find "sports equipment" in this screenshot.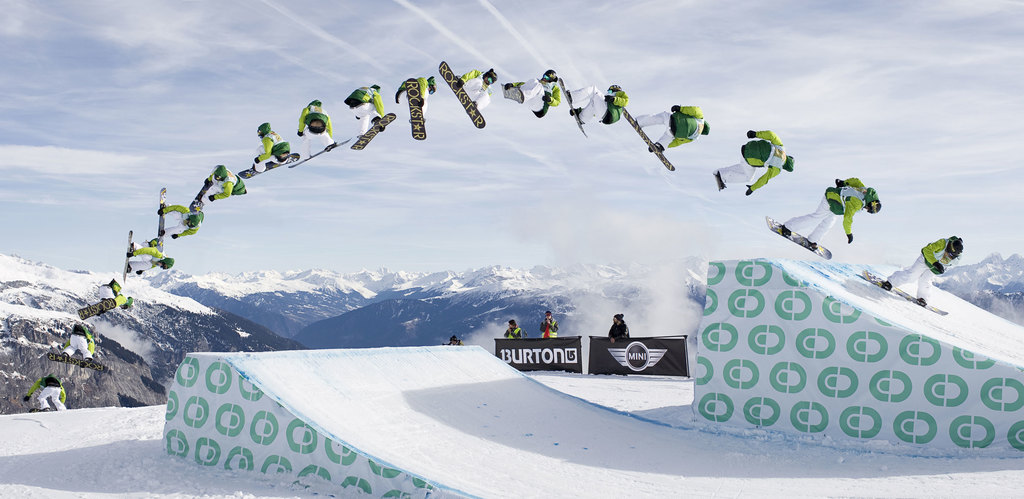
The bounding box for "sports equipment" is region(75, 294, 117, 323).
